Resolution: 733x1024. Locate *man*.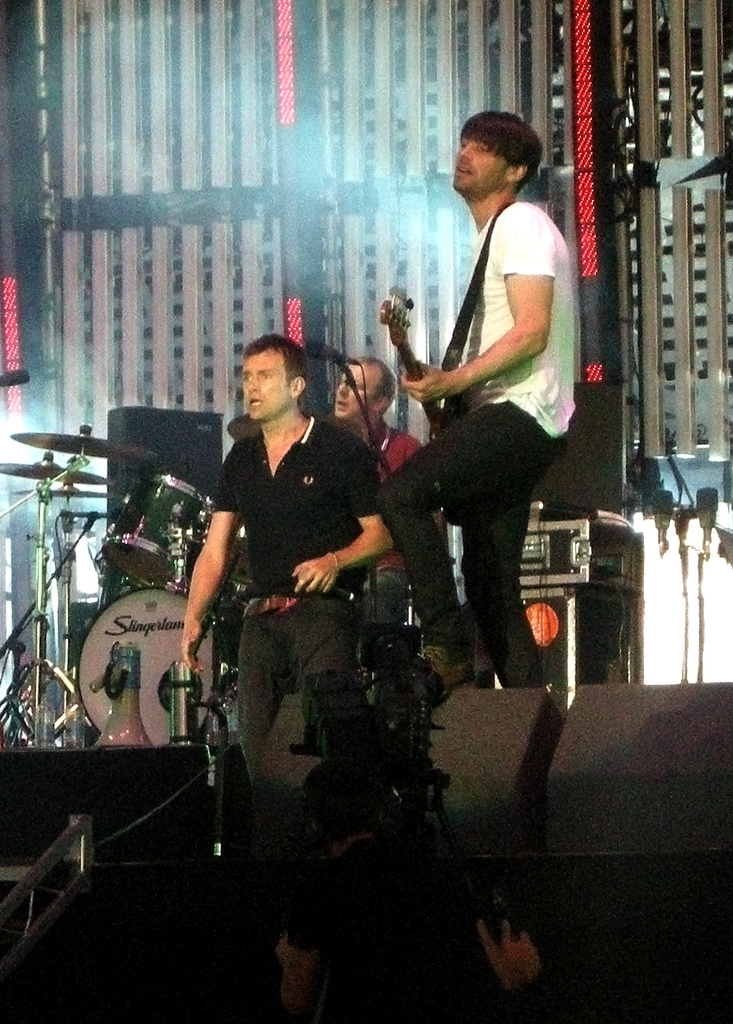
select_region(168, 333, 398, 787).
